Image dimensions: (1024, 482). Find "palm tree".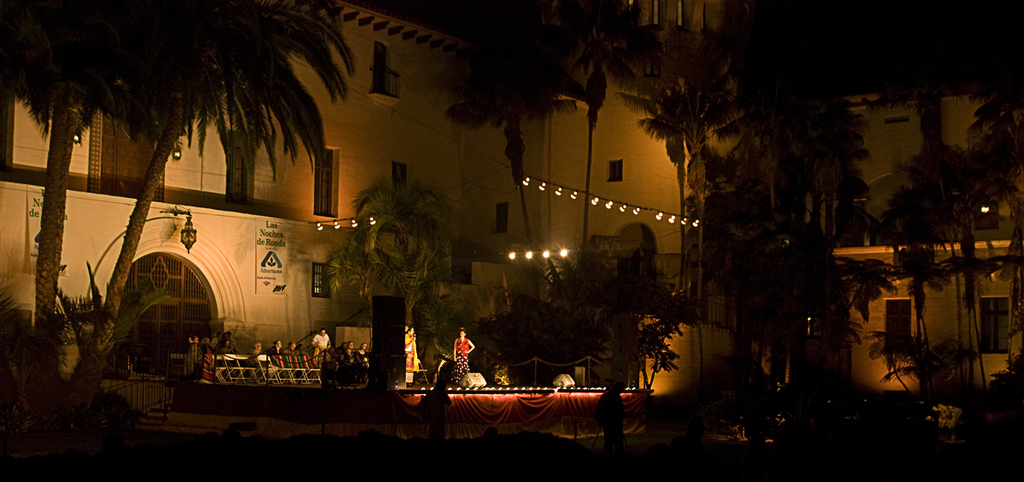
335 184 439 325.
